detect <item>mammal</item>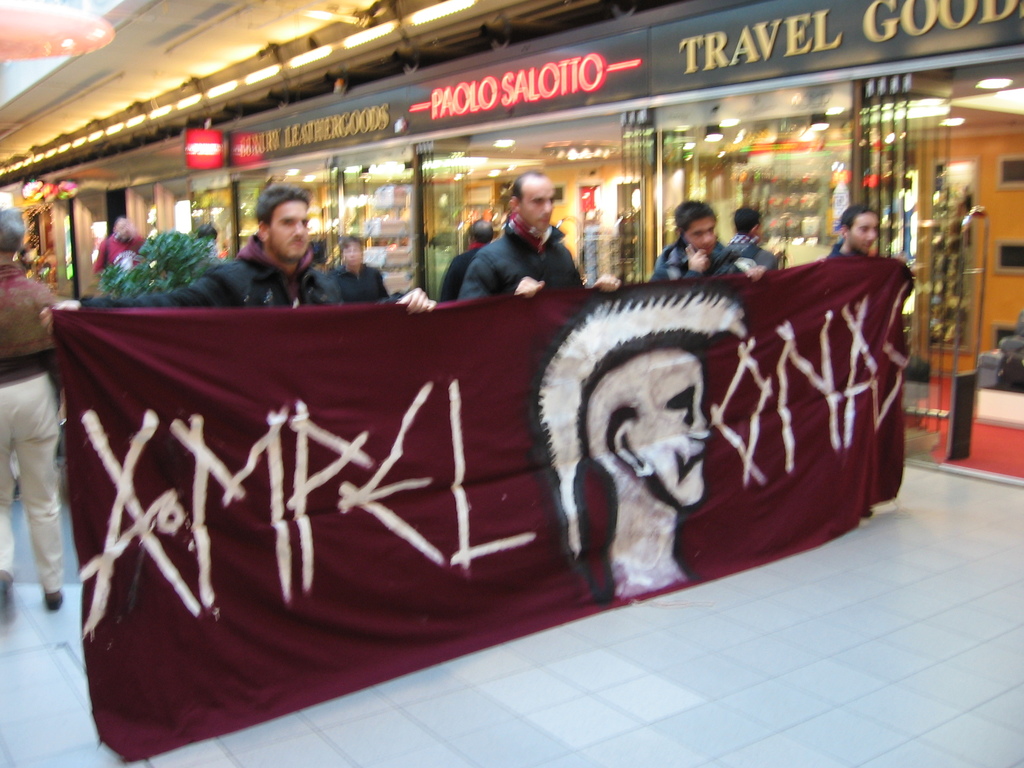
rect(651, 203, 756, 279)
